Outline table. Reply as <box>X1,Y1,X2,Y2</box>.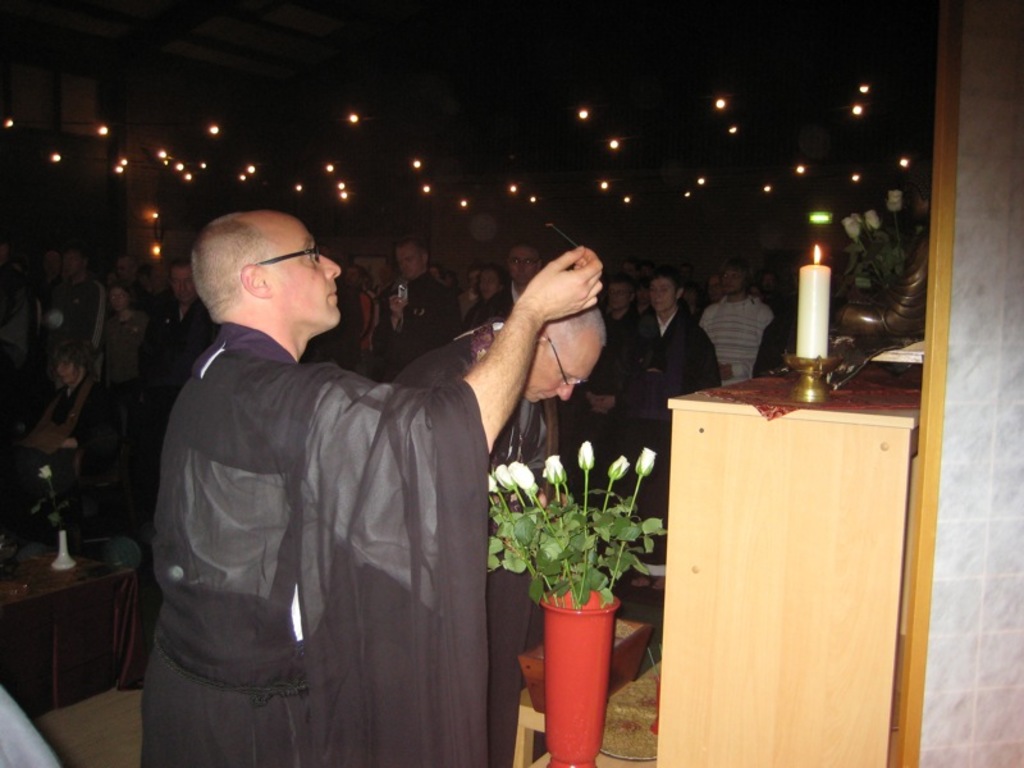
<box>0,522,147,731</box>.
